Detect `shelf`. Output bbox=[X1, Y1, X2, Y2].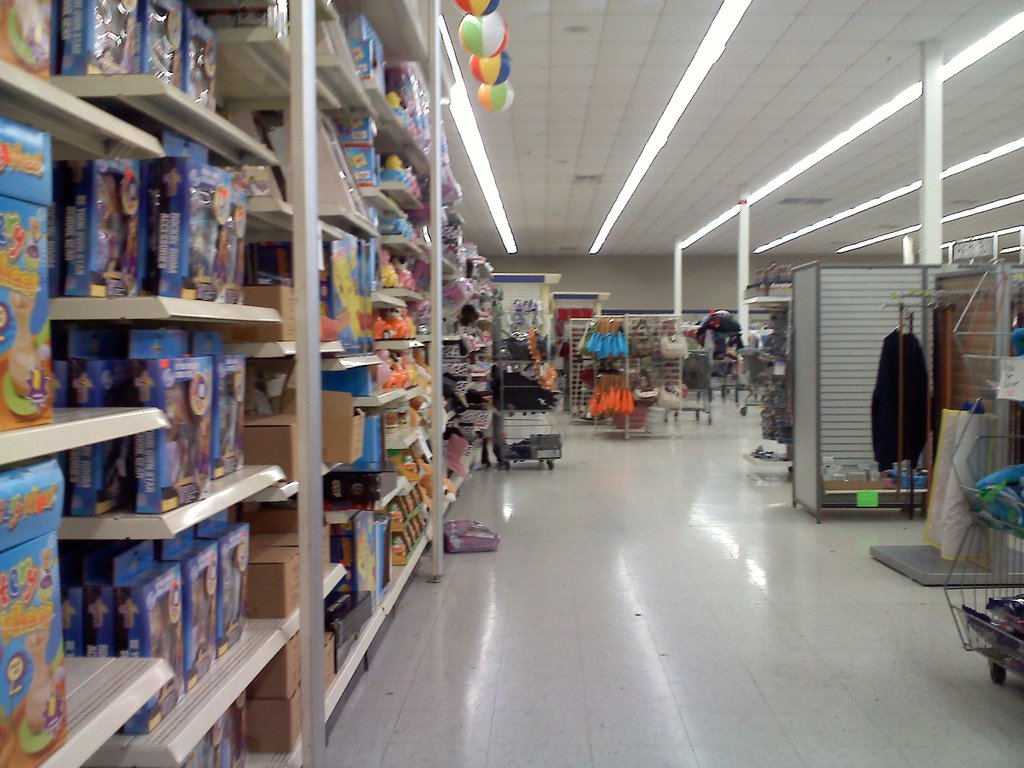
bbox=[492, 279, 564, 450].
